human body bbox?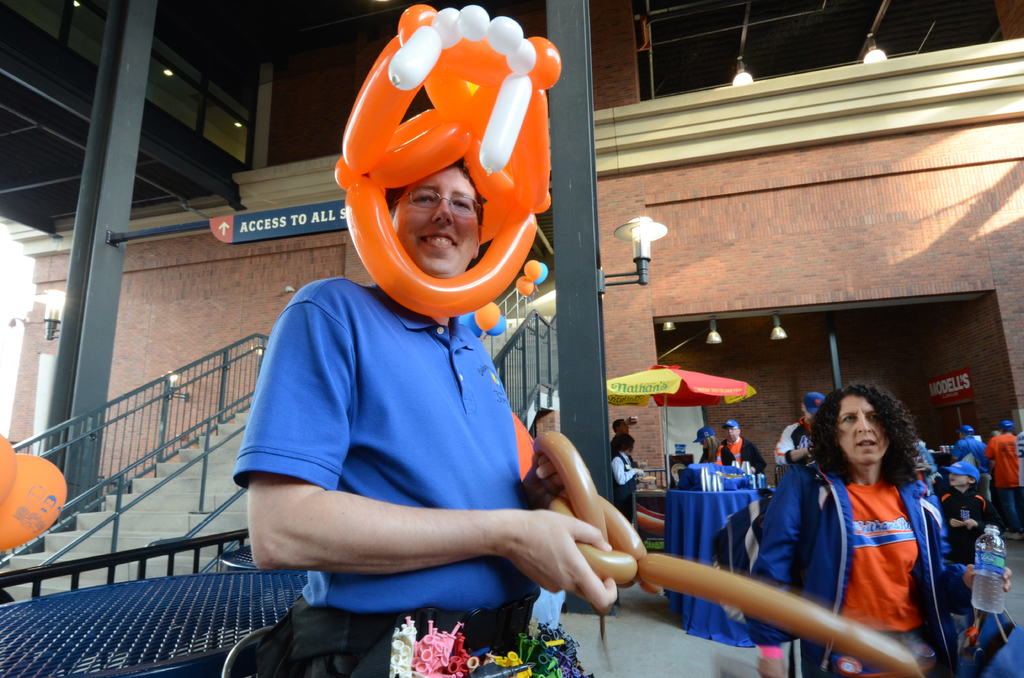
rect(940, 459, 995, 574)
